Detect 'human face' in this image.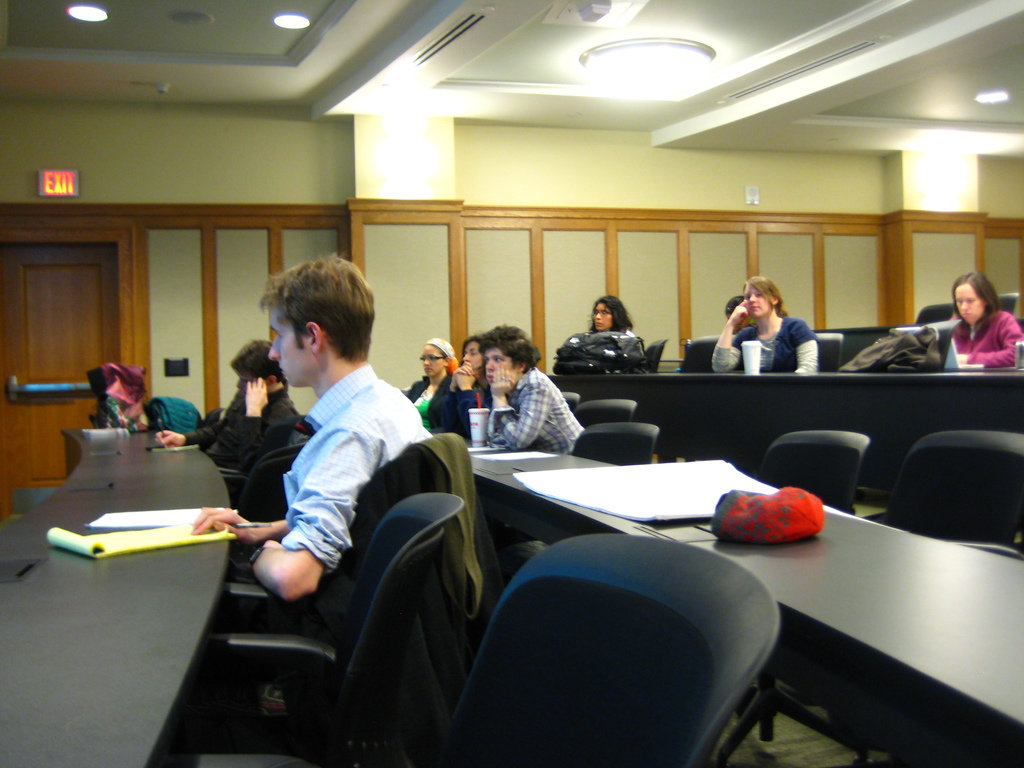
Detection: <box>422,342,445,381</box>.
